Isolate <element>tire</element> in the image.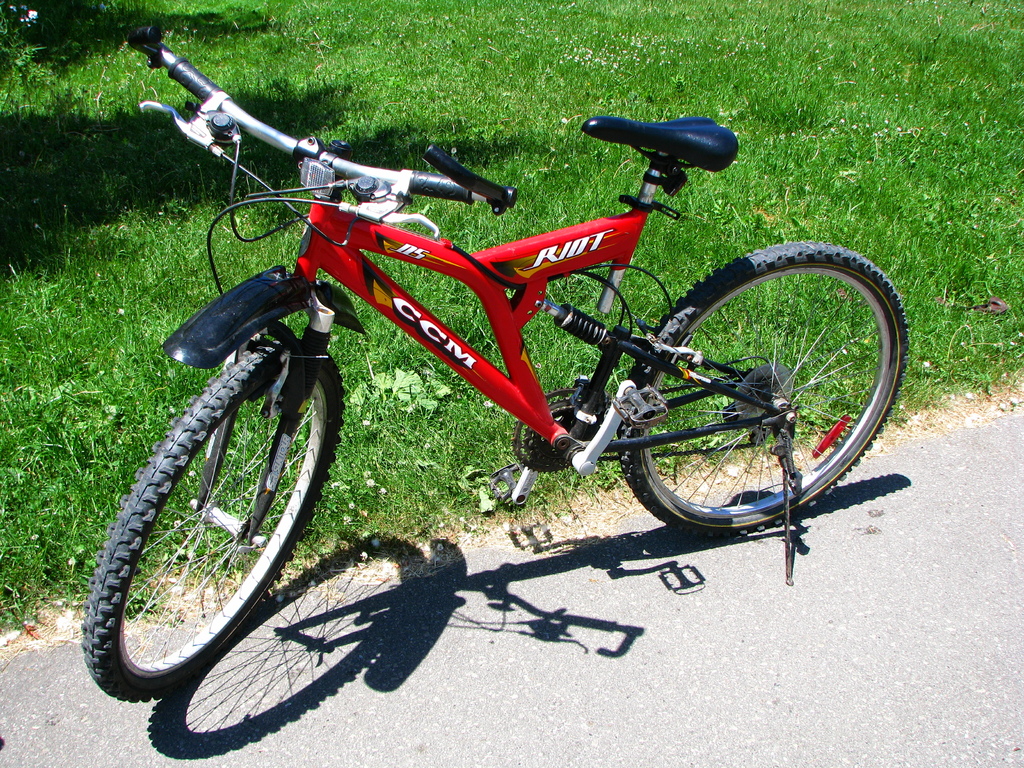
Isolated region: [left=84, top=348, right=346, bottom=702].
